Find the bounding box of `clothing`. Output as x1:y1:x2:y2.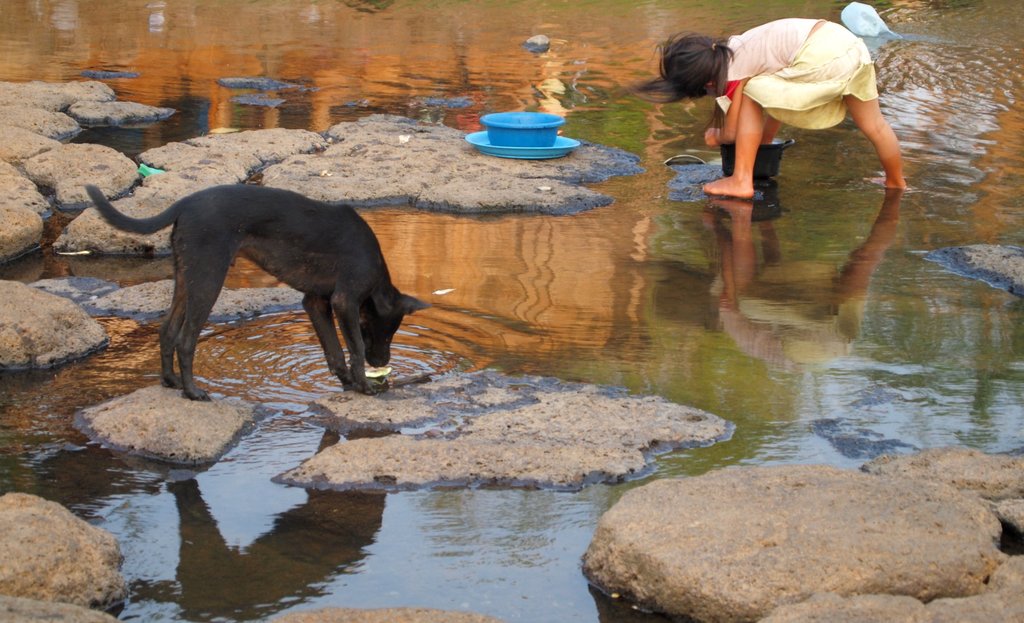
698:12:889:171.
